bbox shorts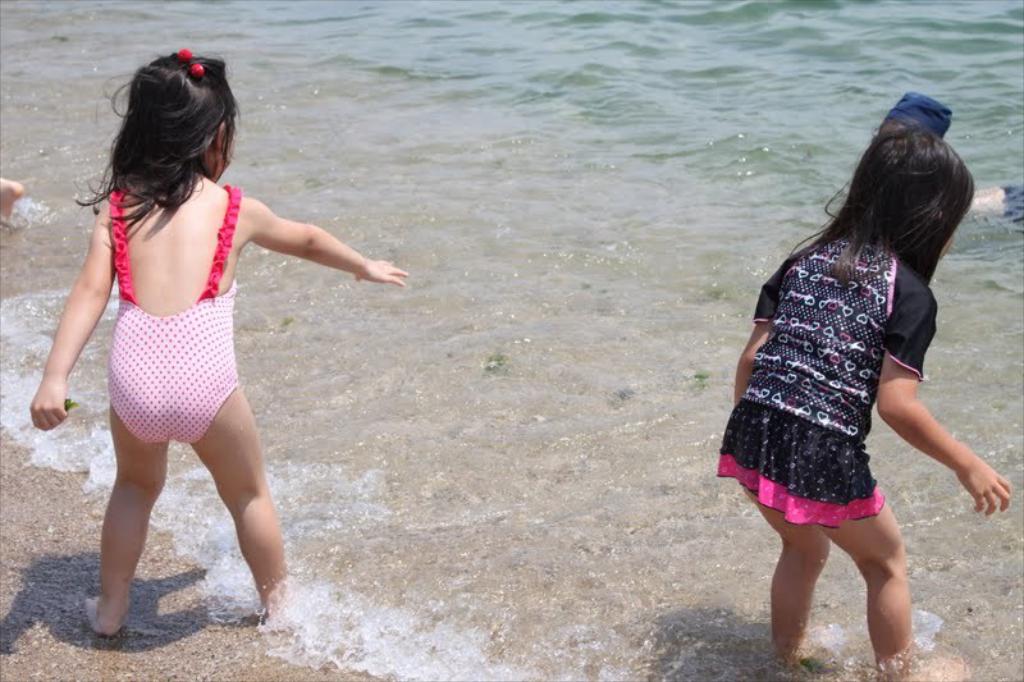
(716,398,890,527)
